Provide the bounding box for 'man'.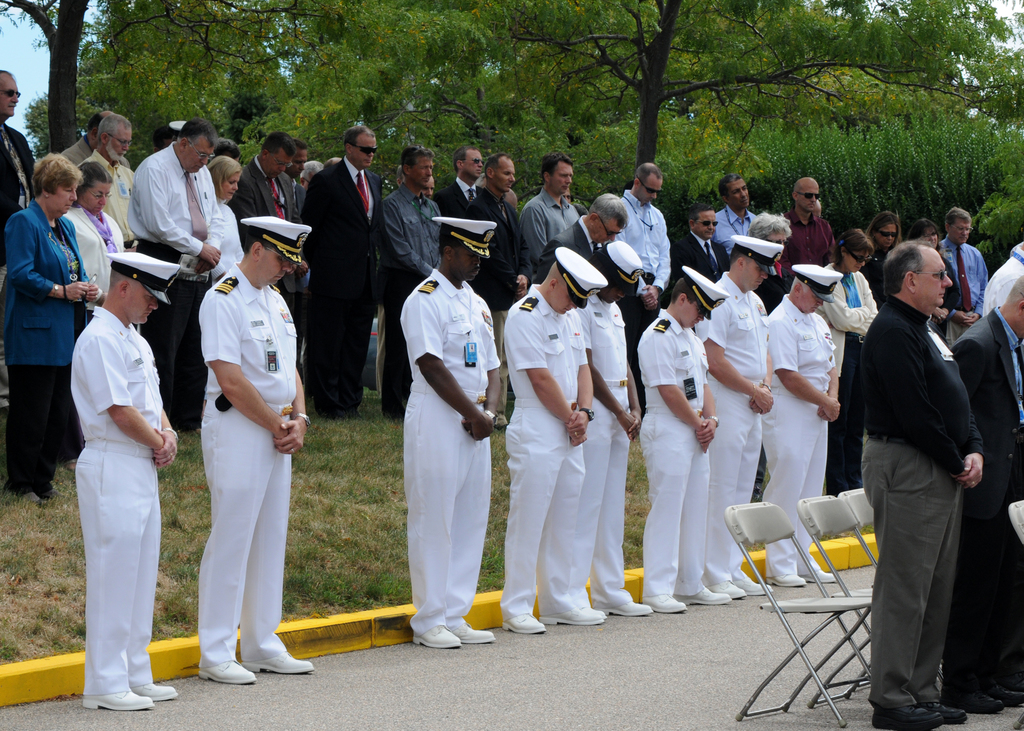
{"left": 228, "top": 129, "right": 305, "bottom": 318}.
